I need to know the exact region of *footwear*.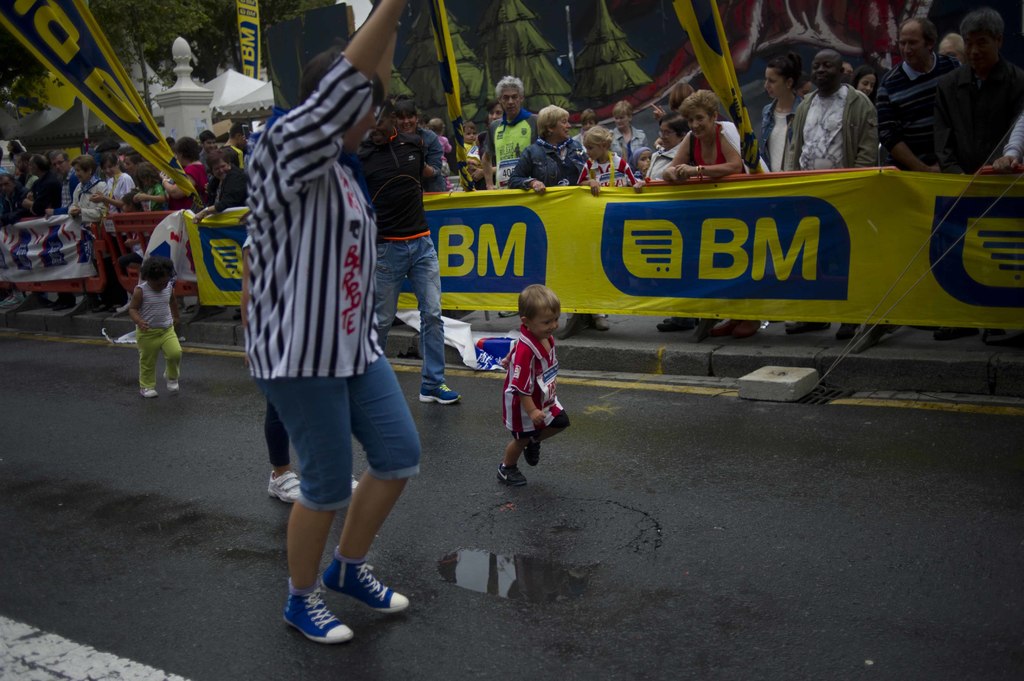
Region: box(419, 385, 461, 406).
